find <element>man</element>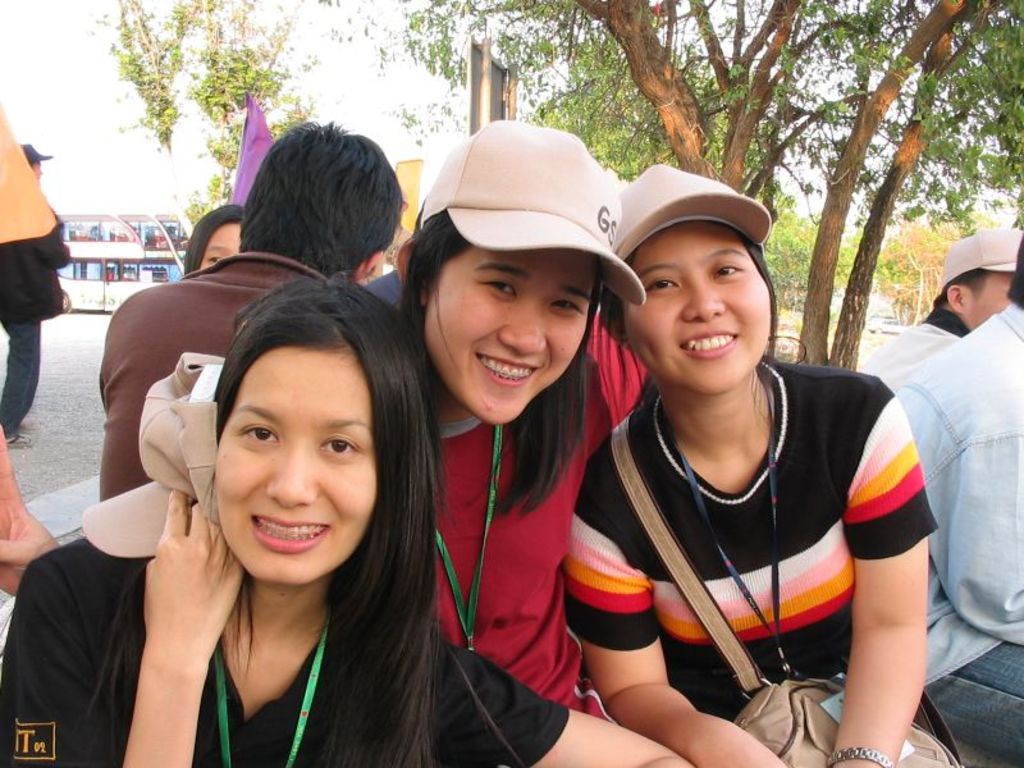
{"x1": 896, "y1": 236, "x2": 1023, "y2": 767}
